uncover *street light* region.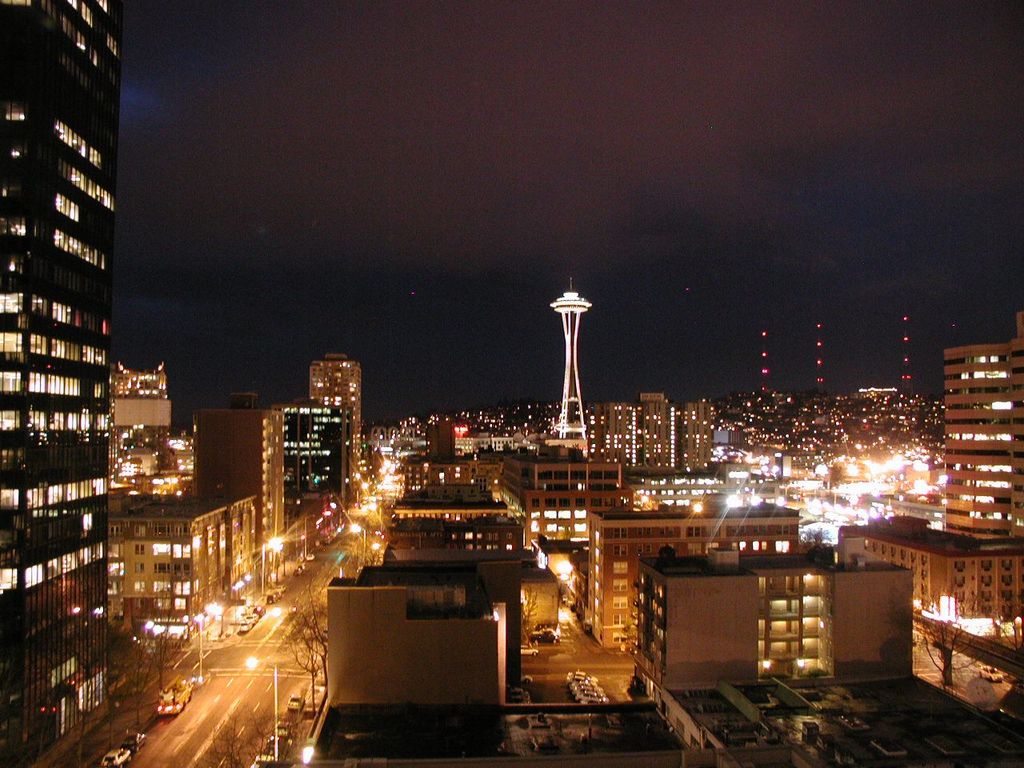
Uncovered: box=[246, 654, 275, 759].
